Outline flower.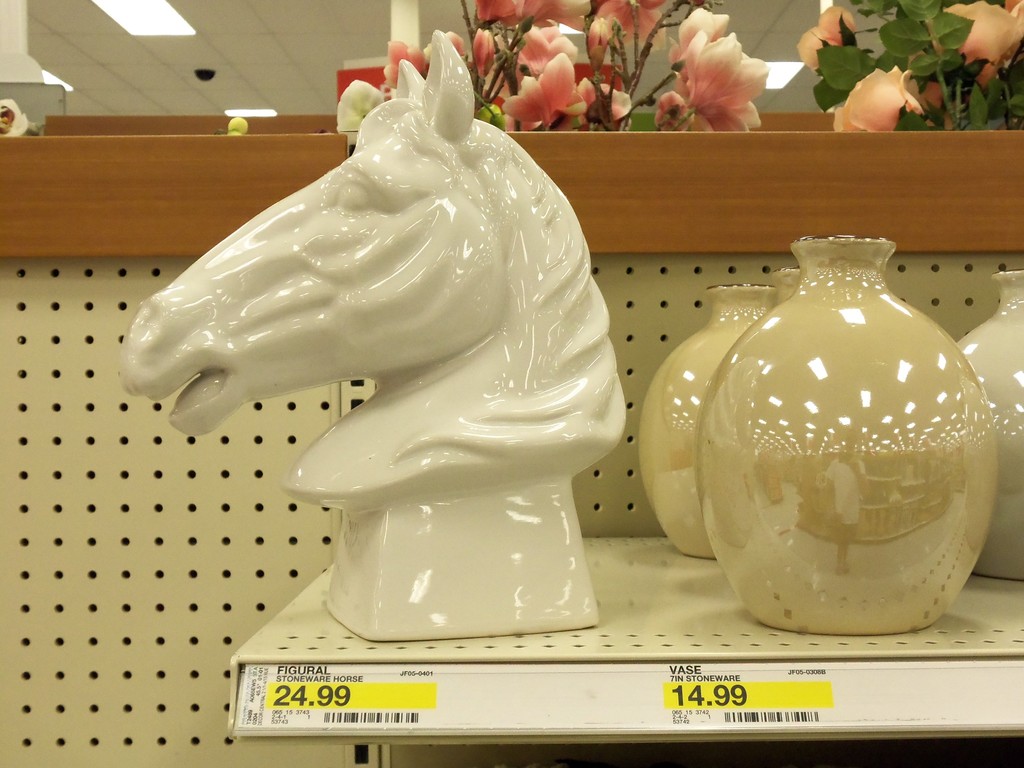
Outline: [left=923, top=3, right=1023, bottom=89].
